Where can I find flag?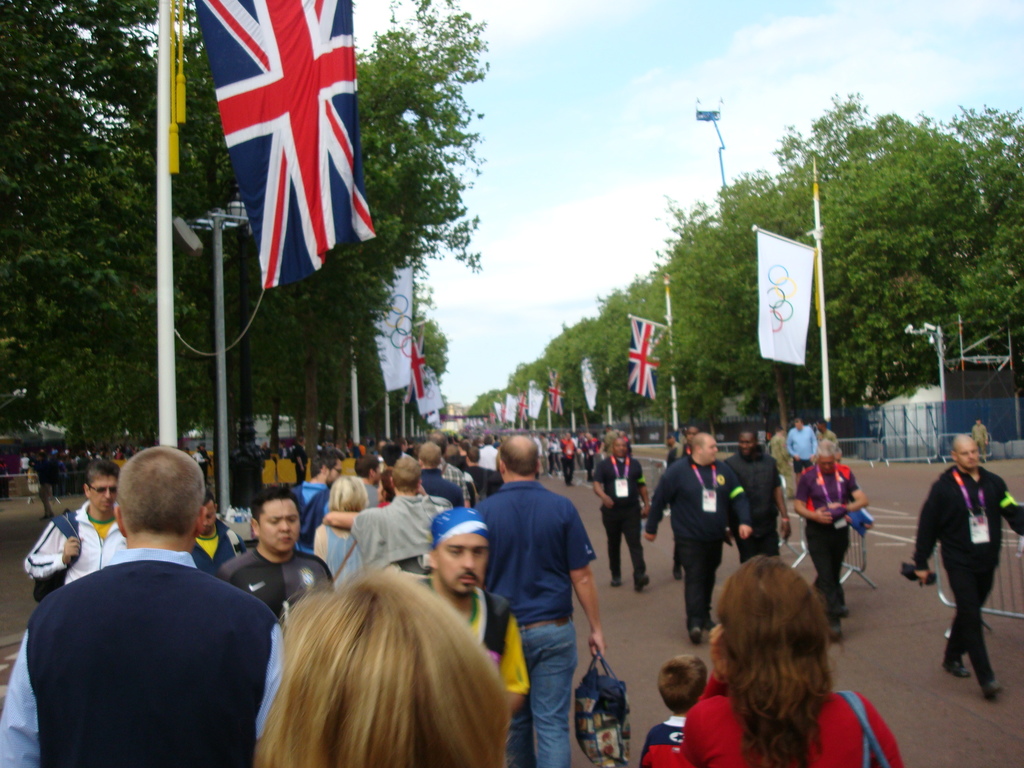
You can find it at bbox=(626, 319, 672, 406).
